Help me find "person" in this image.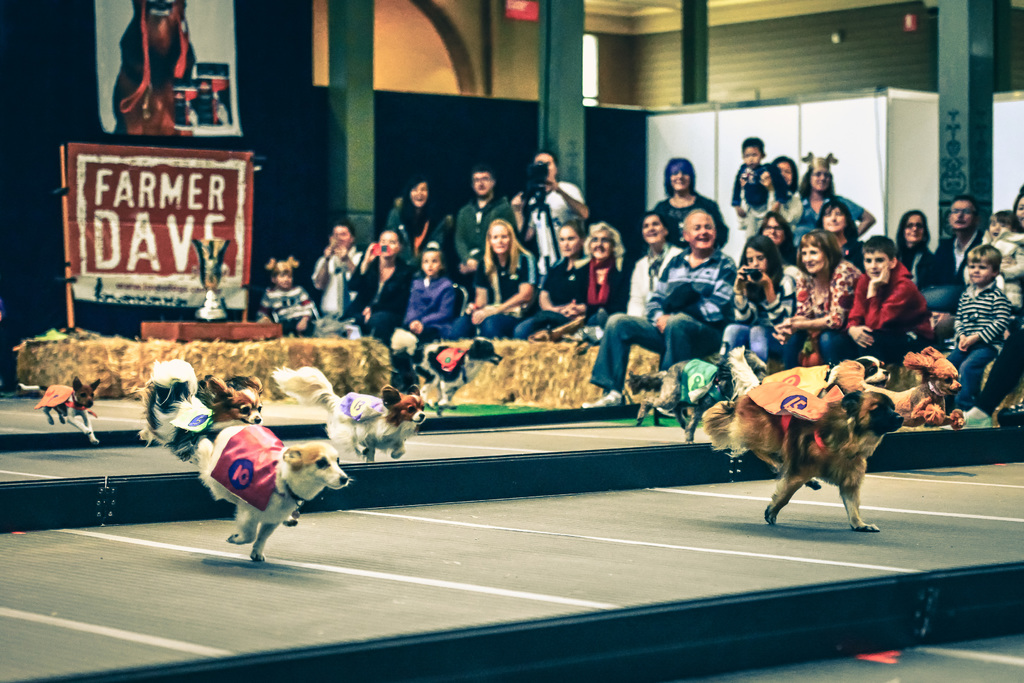
Found it: pyautogui.locateOnScreen(514, 219, 591, 337).
